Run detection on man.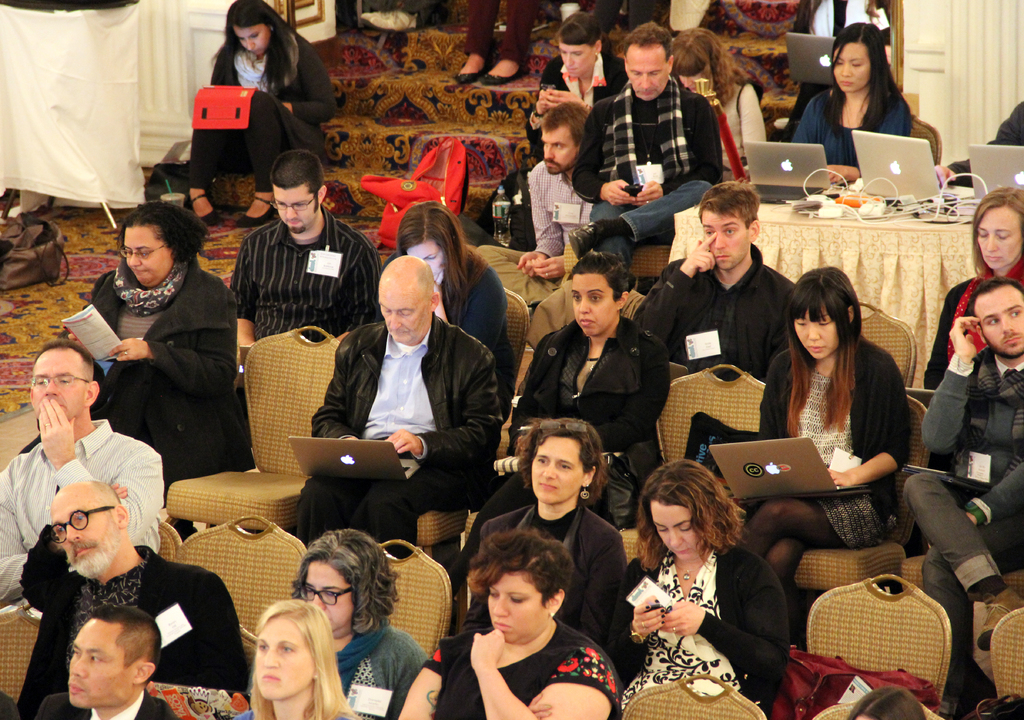
Result: (945, 100, 1023, 188).
